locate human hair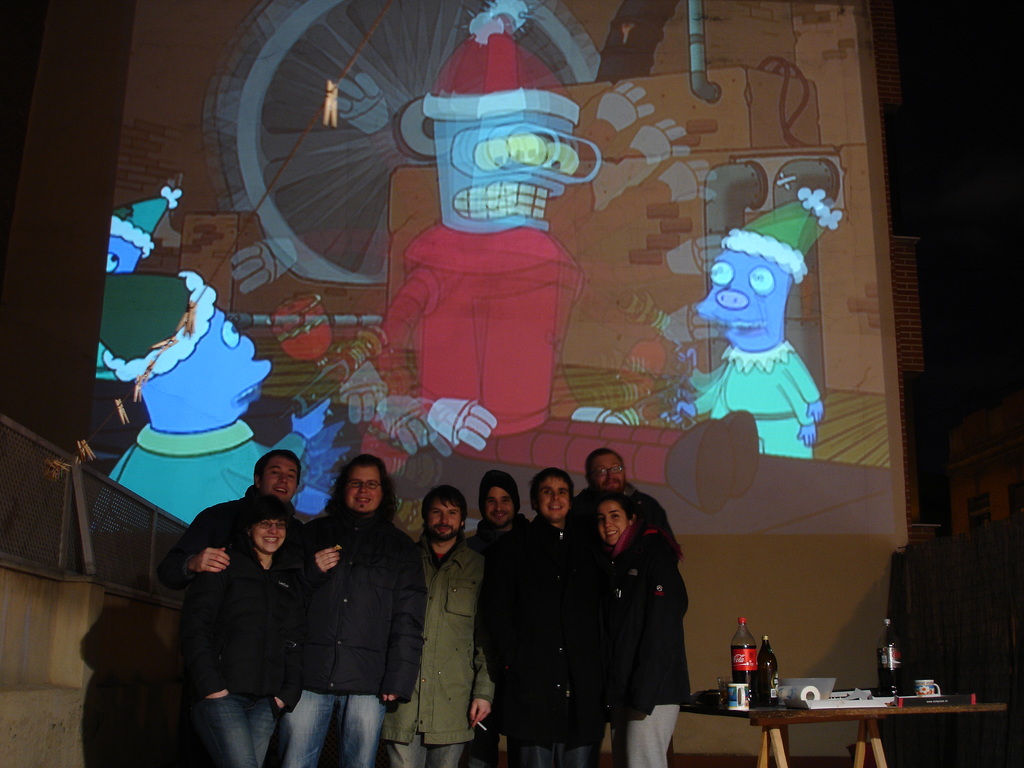
(321,457,397,519)
